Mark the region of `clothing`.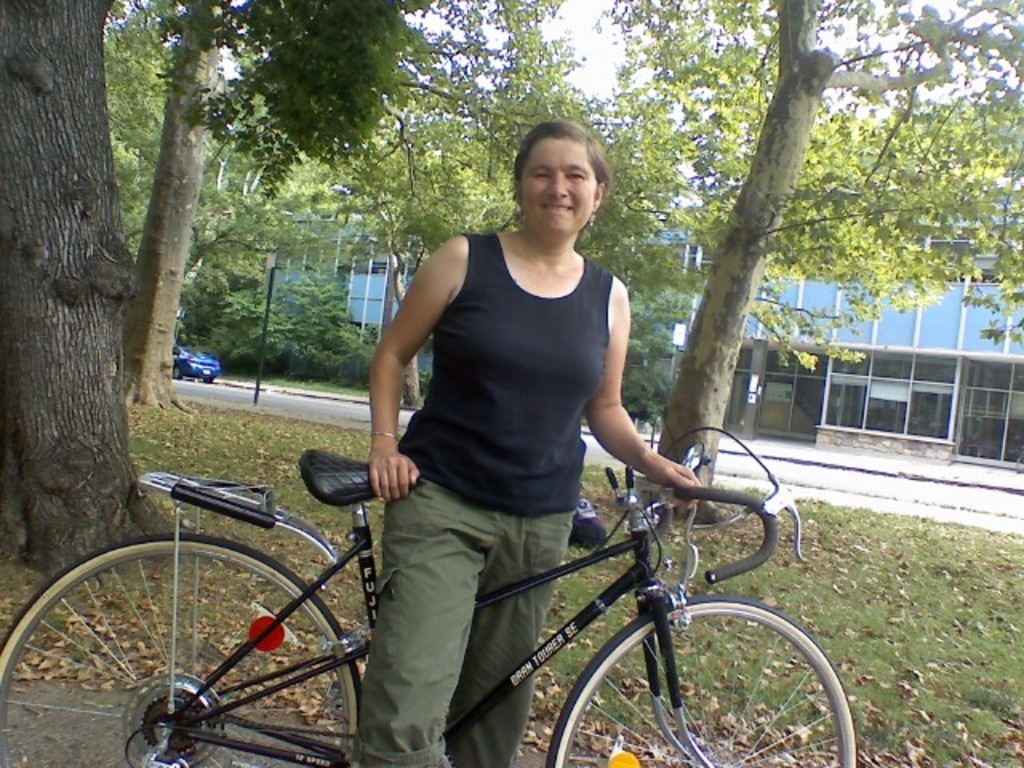
Region: locate(354, 515, 576, 766).
